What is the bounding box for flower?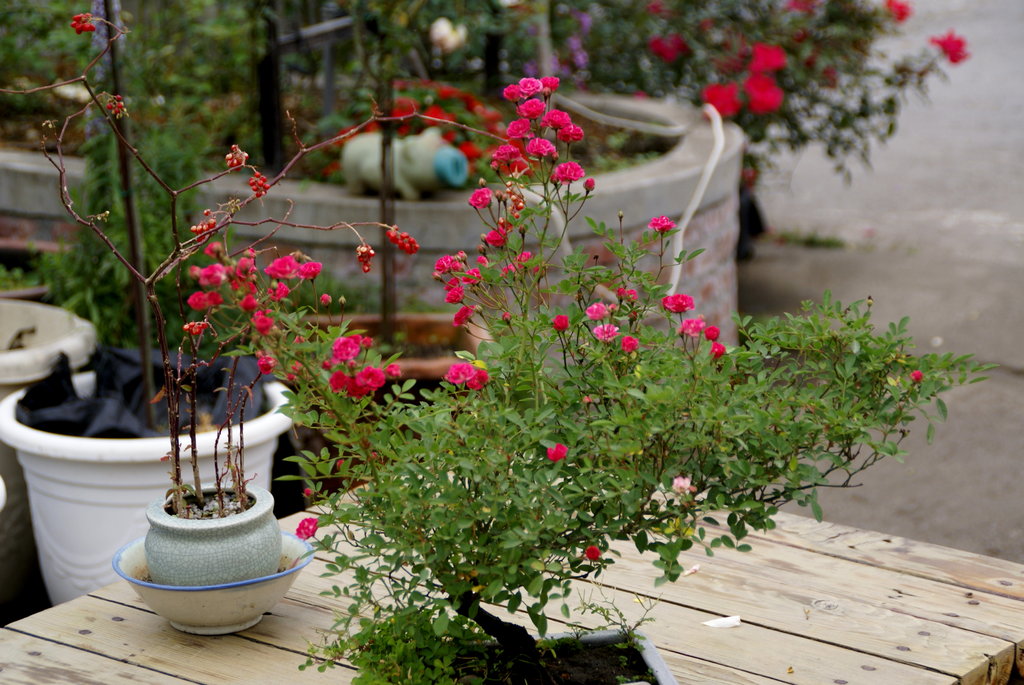
crop(643, 211, 678, 229).
